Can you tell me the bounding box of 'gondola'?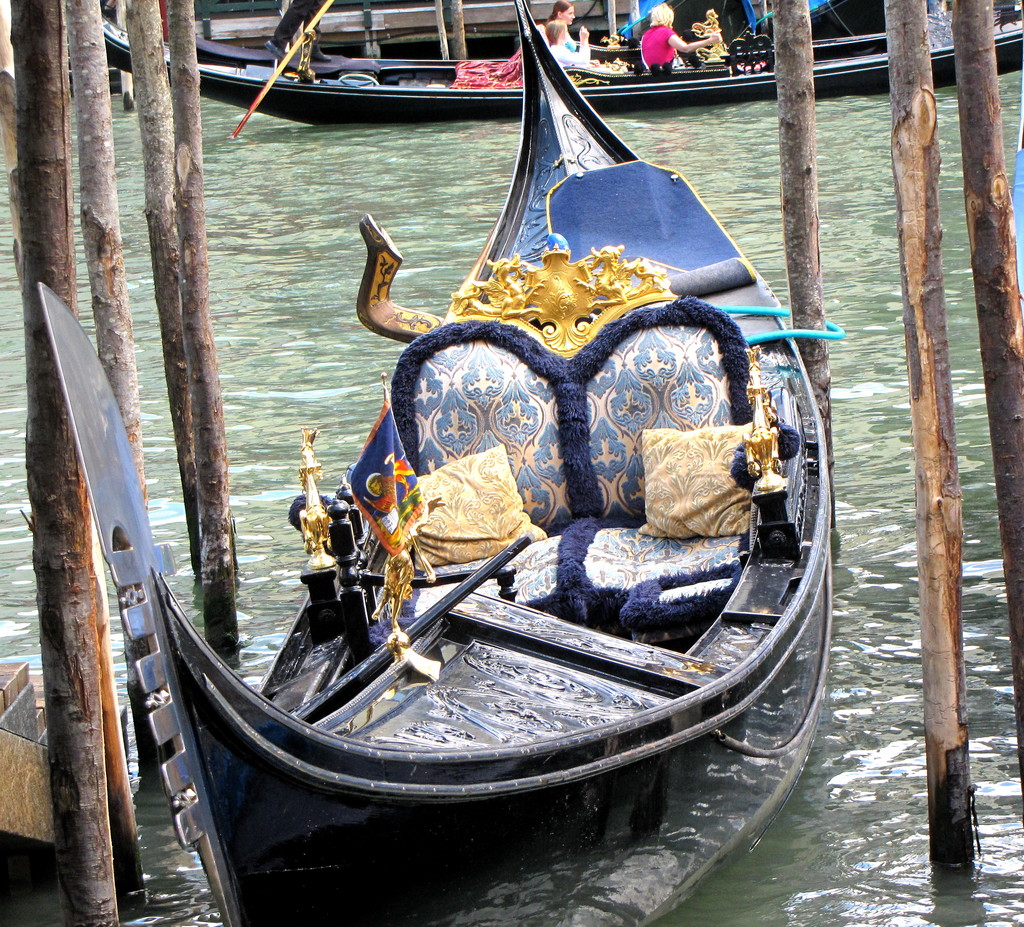
box=[36, 0, 836, 926].
